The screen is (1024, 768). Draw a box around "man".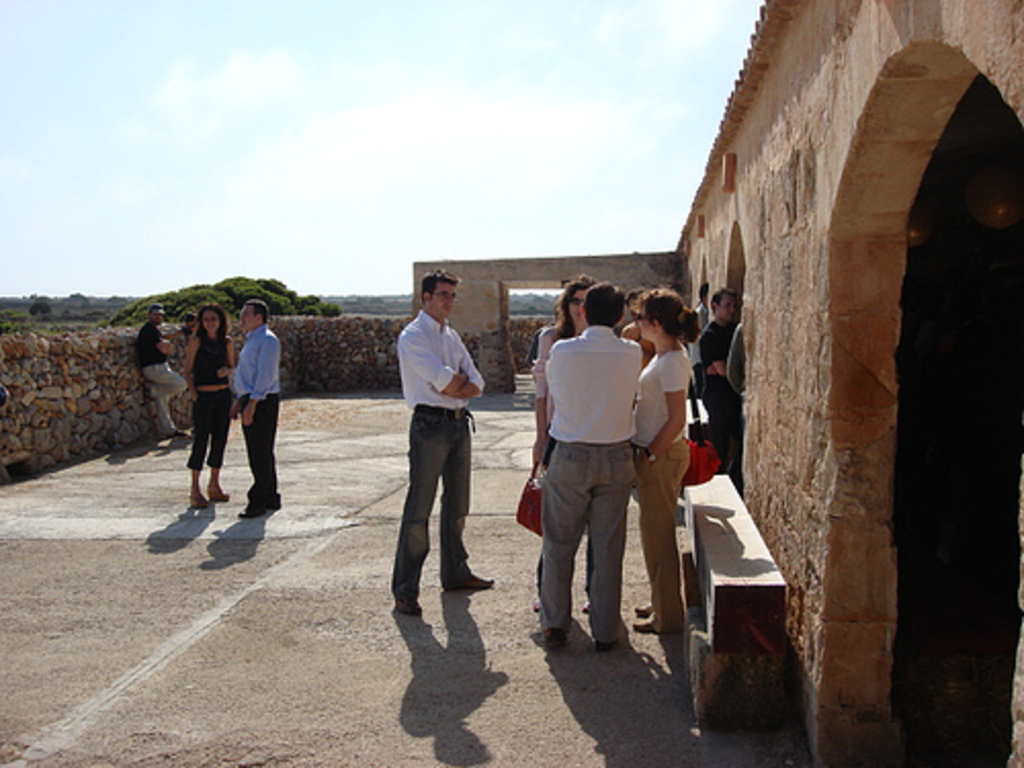
{"x1": 539, "y1": 283, "x2": 643, "y2": 649}.
